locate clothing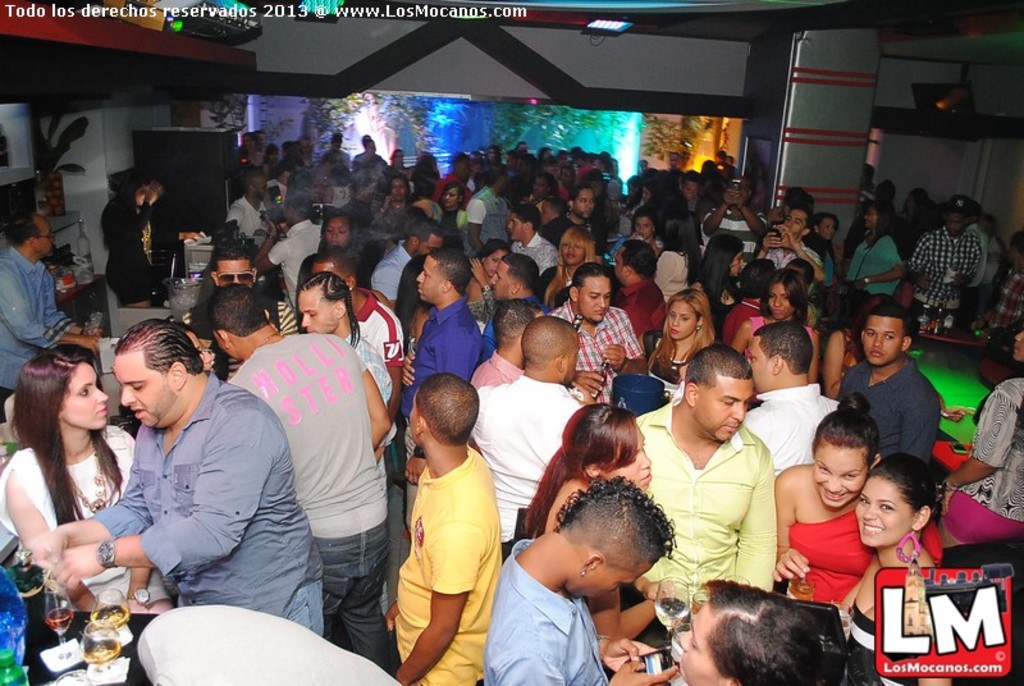
(229, 337, 397, 685)
